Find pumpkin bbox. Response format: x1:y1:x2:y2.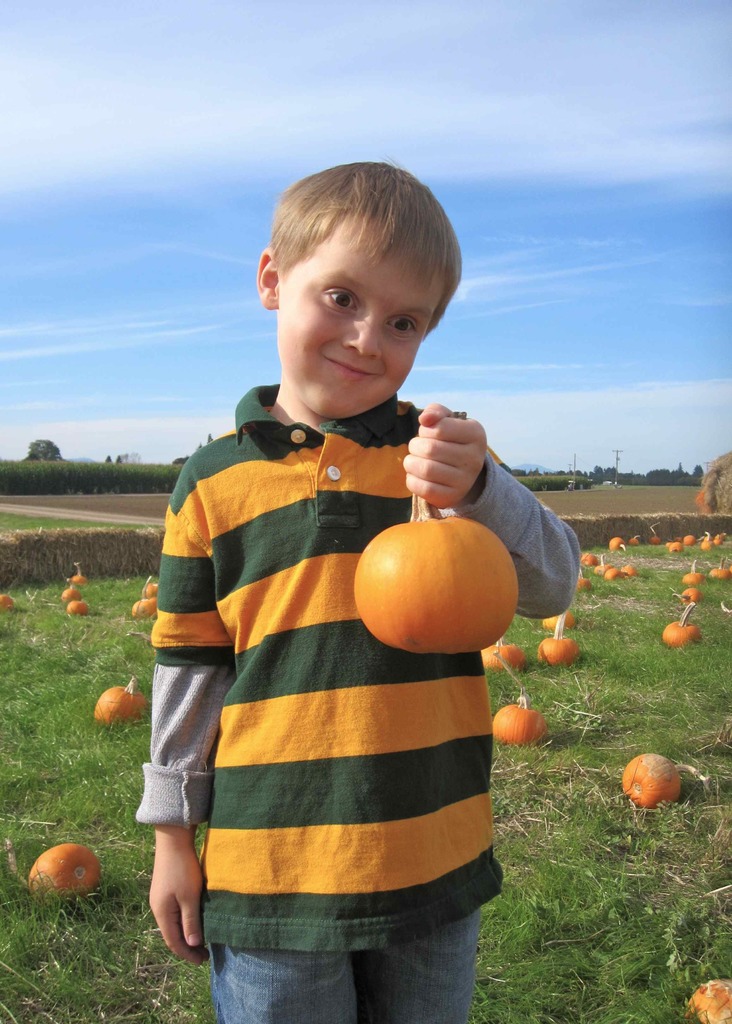
672:584:699:602.
